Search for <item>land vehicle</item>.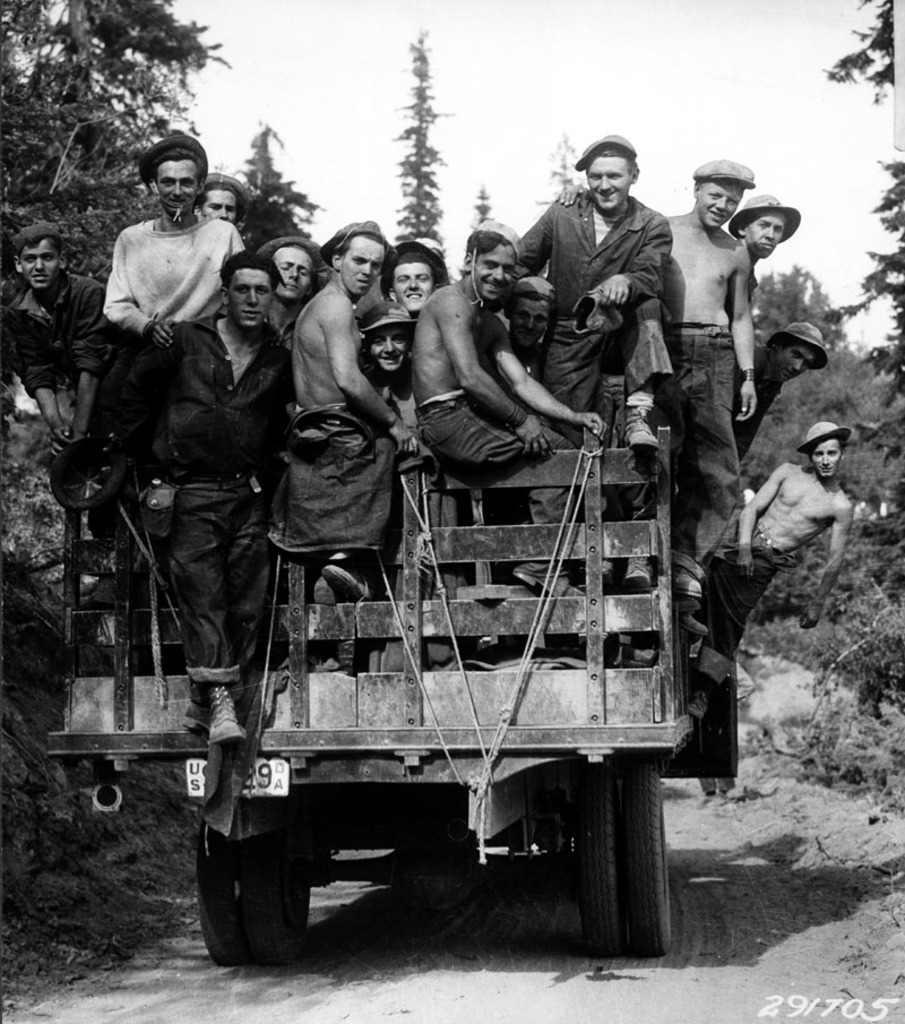
Found at 153/438/759/998.
